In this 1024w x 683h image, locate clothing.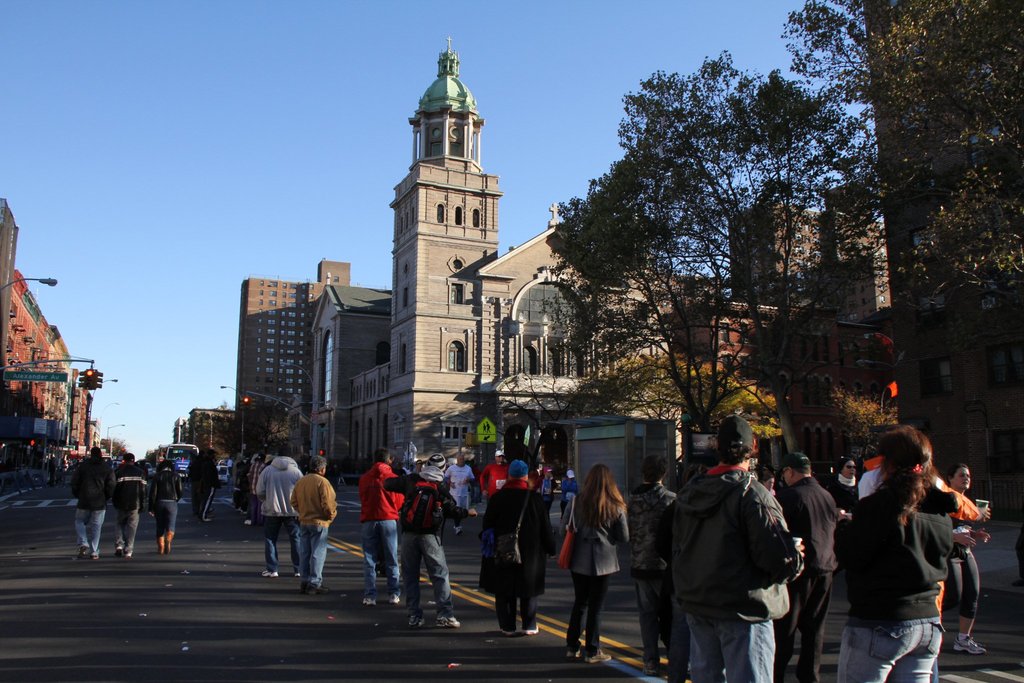
Bounding box: {"left": 70, "top": 454, "right": 115, "bottom": 552}.
